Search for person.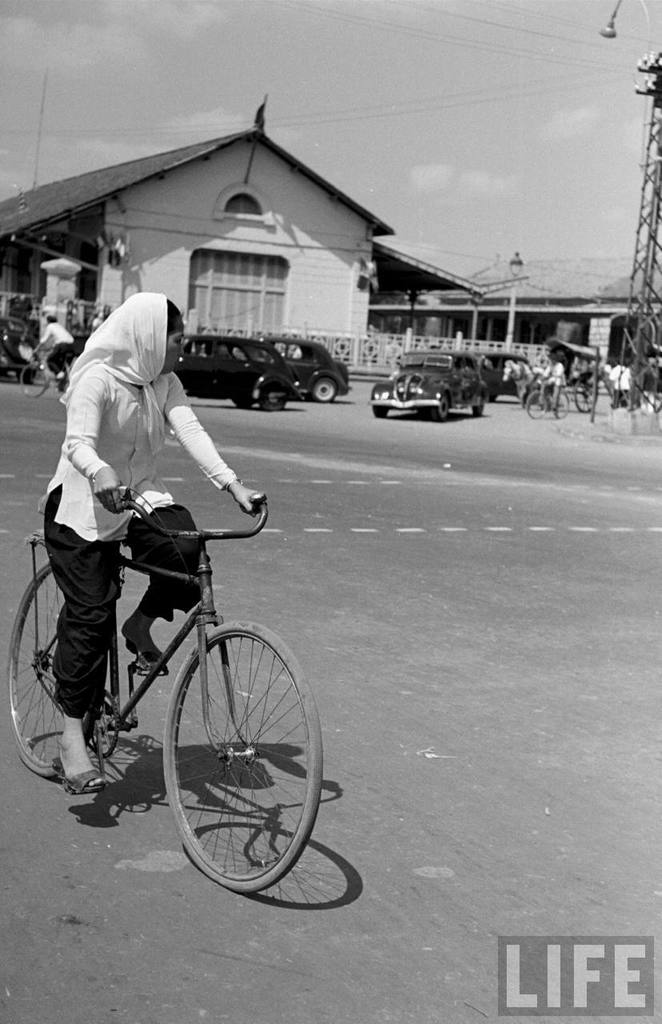
Found at locate(42, 260, 247, 730).
